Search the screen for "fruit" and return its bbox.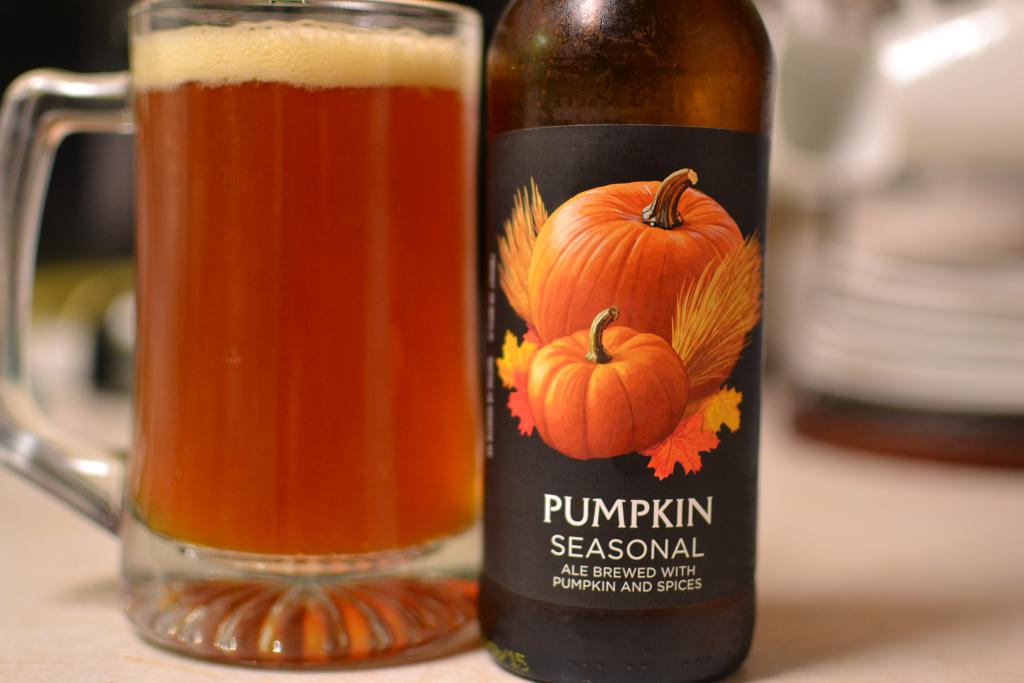
Found: bbox(544, 176, 741, 347).
